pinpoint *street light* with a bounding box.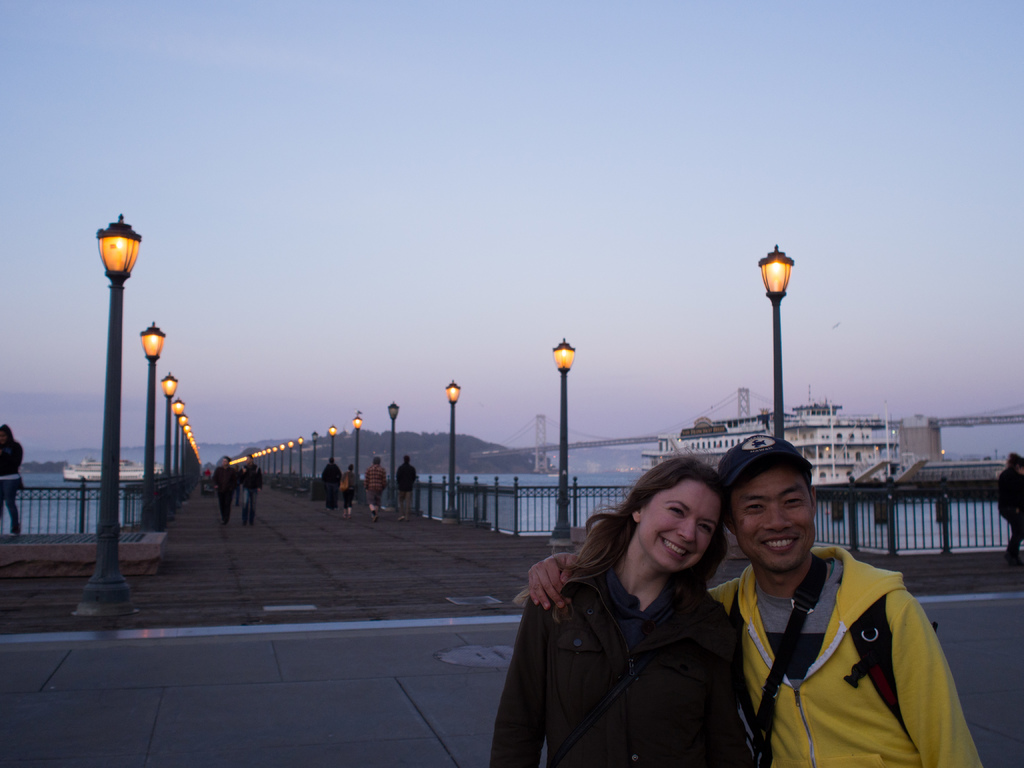
[left=171, top=394, right=181, bottom=497].
